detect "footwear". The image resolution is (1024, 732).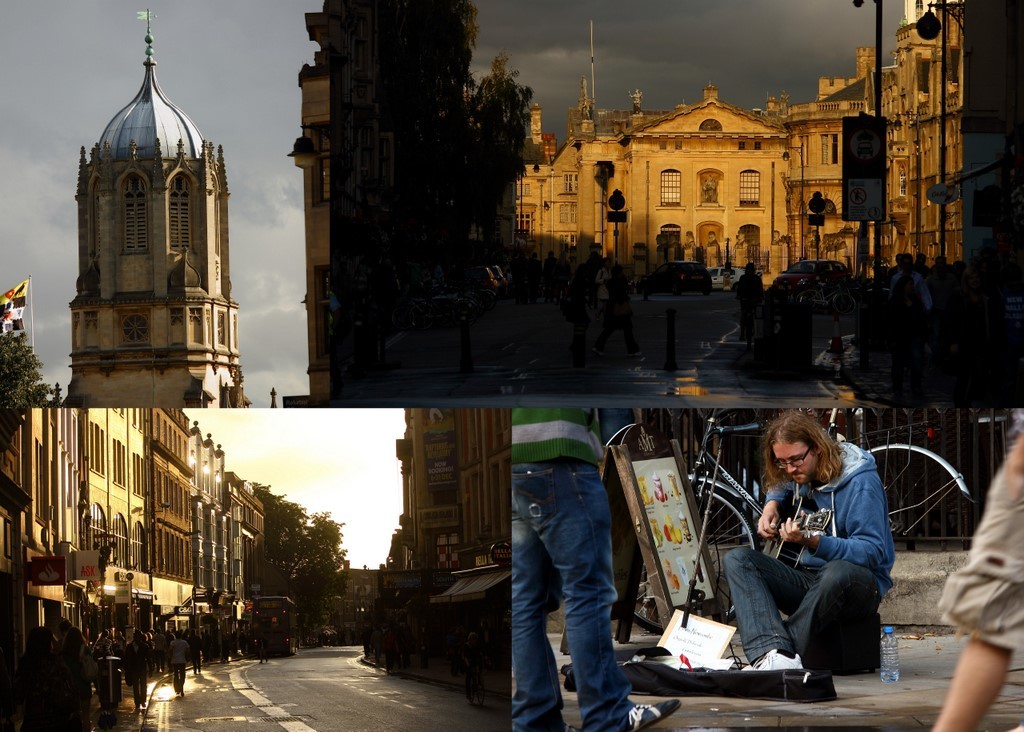
x1=619, y1=702, x2=682, y2=731.
